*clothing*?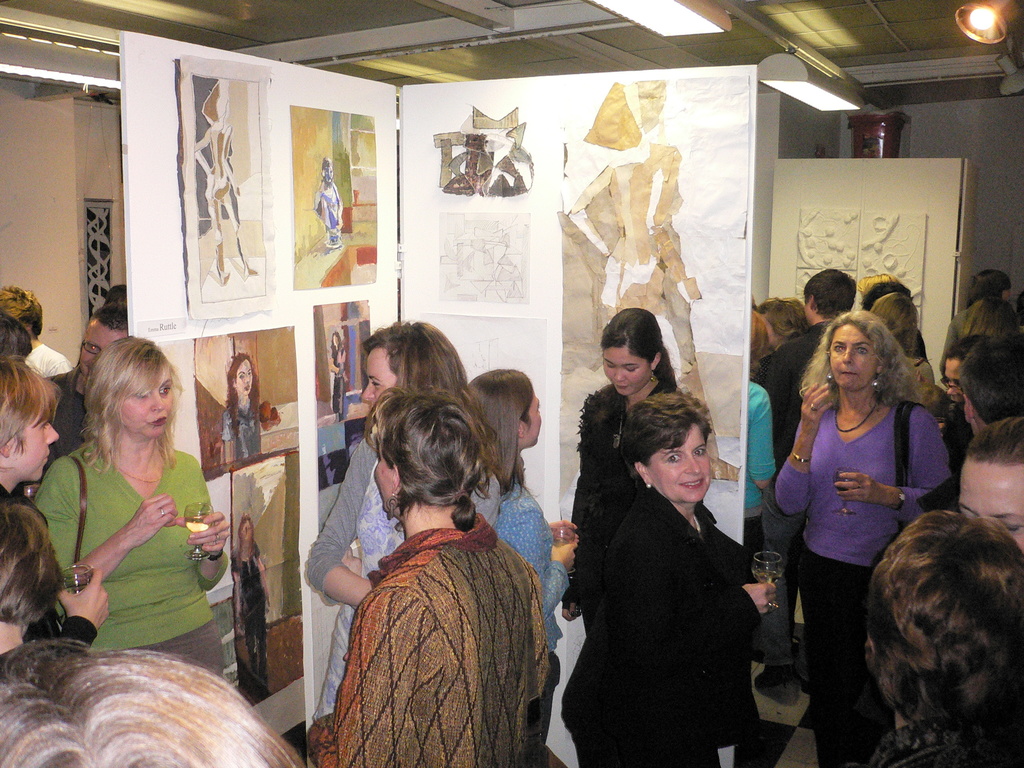
<region>0, 630, 48, 703</region>
